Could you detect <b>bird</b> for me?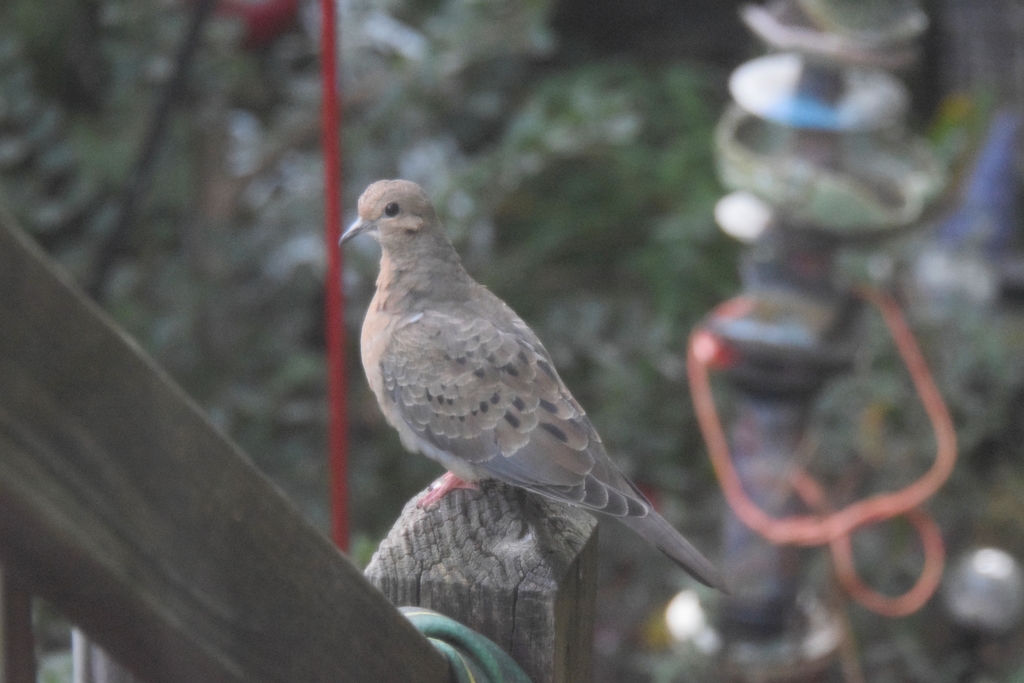
Detection result: <region>351, 171, 710, 597</region>.
